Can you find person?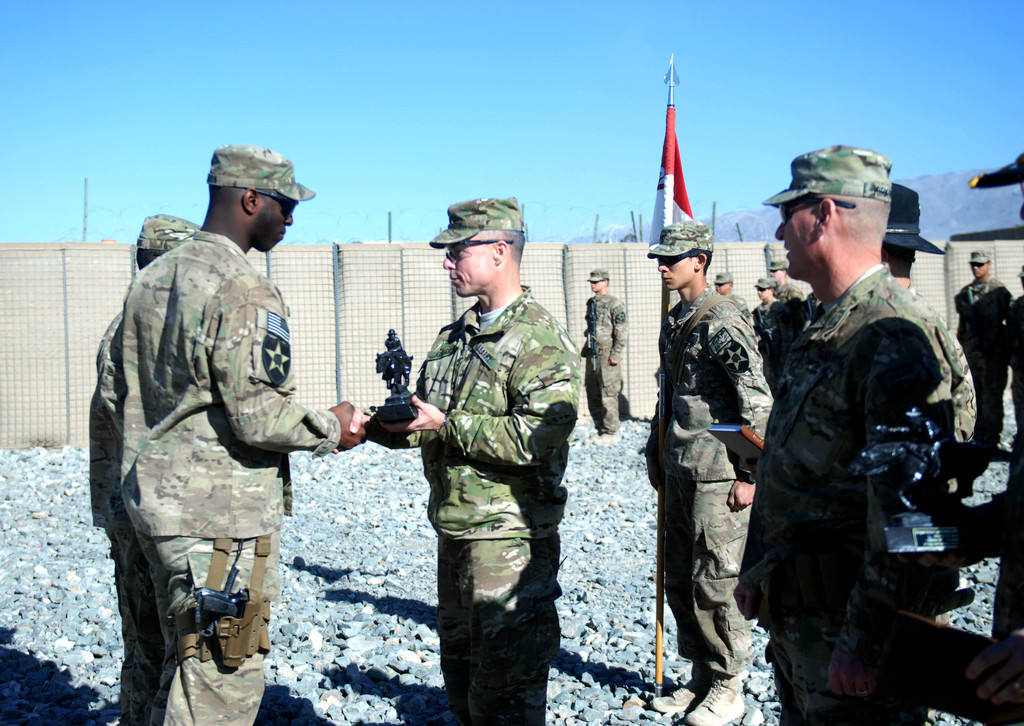
Yes, bounding box: [745,279,792,375].
